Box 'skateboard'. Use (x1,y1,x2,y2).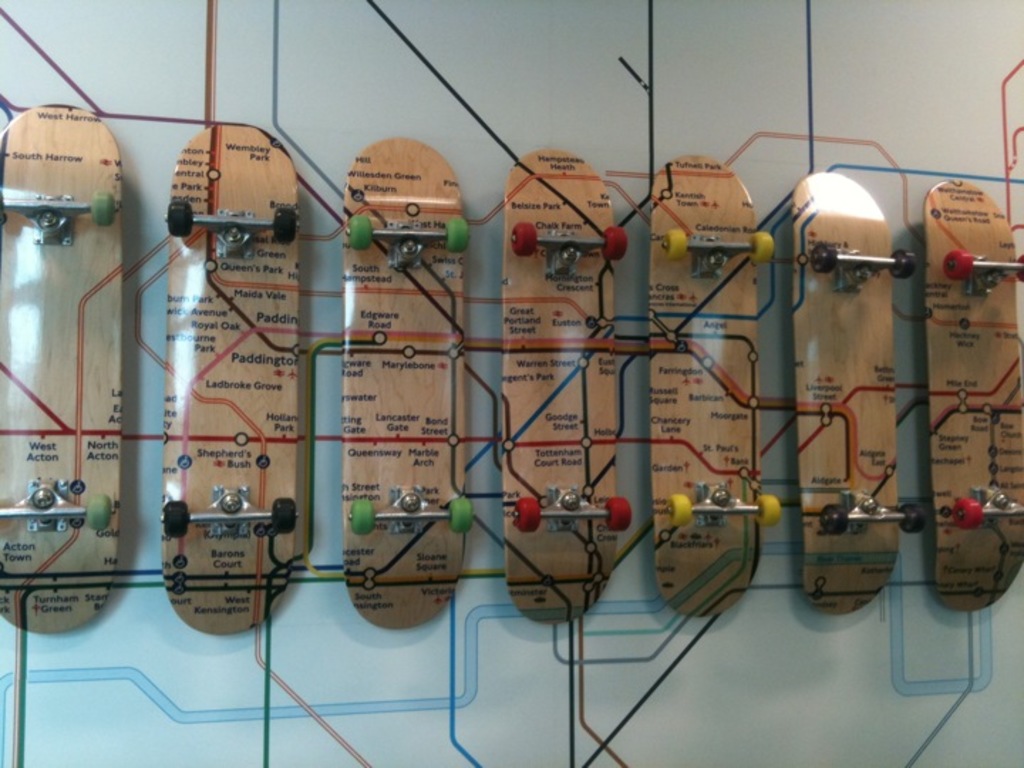
(786,166,922,620).
